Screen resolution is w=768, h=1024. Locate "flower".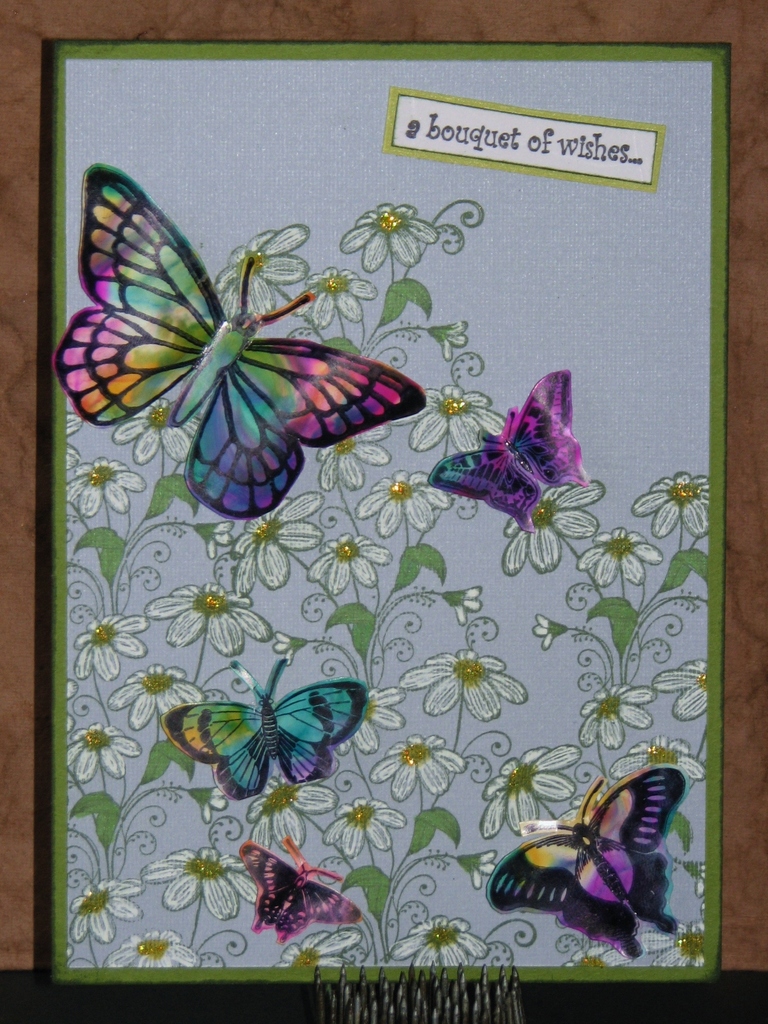
box(682, 858, 705, 896).
